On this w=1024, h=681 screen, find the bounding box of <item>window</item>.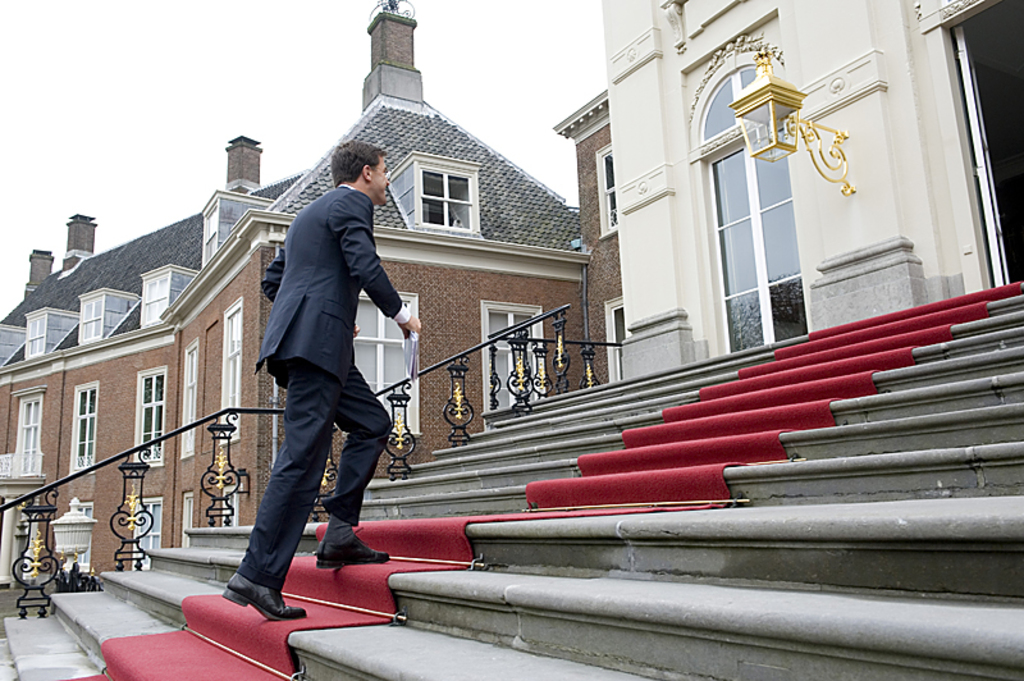
Bounding box: x1=412, y1=152, x2=481, y2=234.
